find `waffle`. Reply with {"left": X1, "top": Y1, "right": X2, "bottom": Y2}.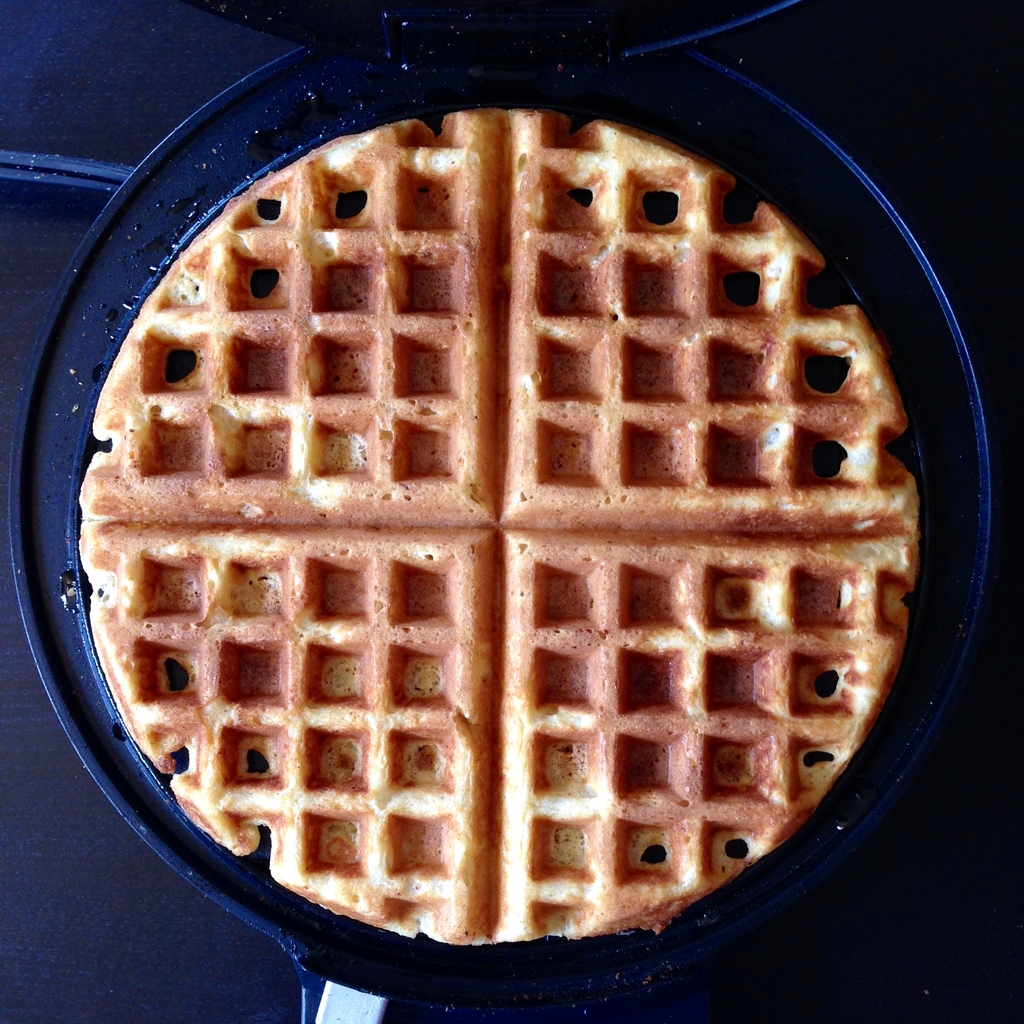
{"left": 76, "top": 108, "right": 918, "bottom": 947}.
